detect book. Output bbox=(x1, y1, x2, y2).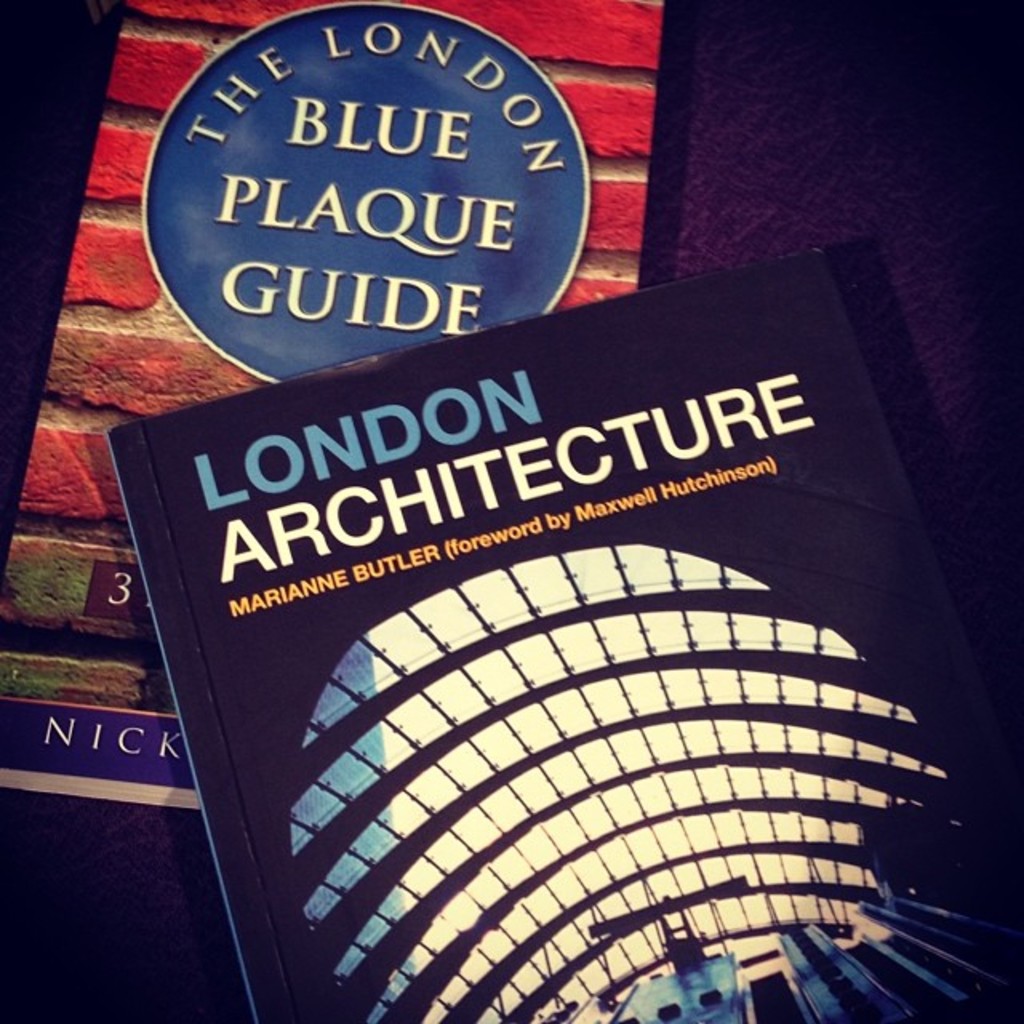
bbox=(98, 242, 1022, 1022).
